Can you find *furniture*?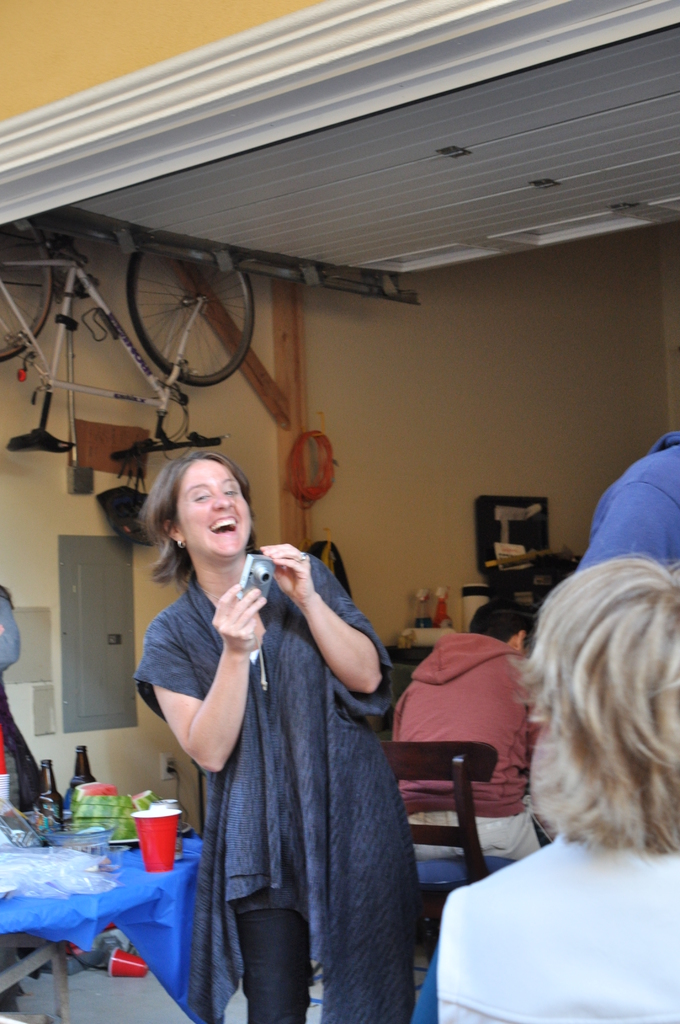
Yes, bounding box: (left=377, top=737, right=517, bottom=961).
